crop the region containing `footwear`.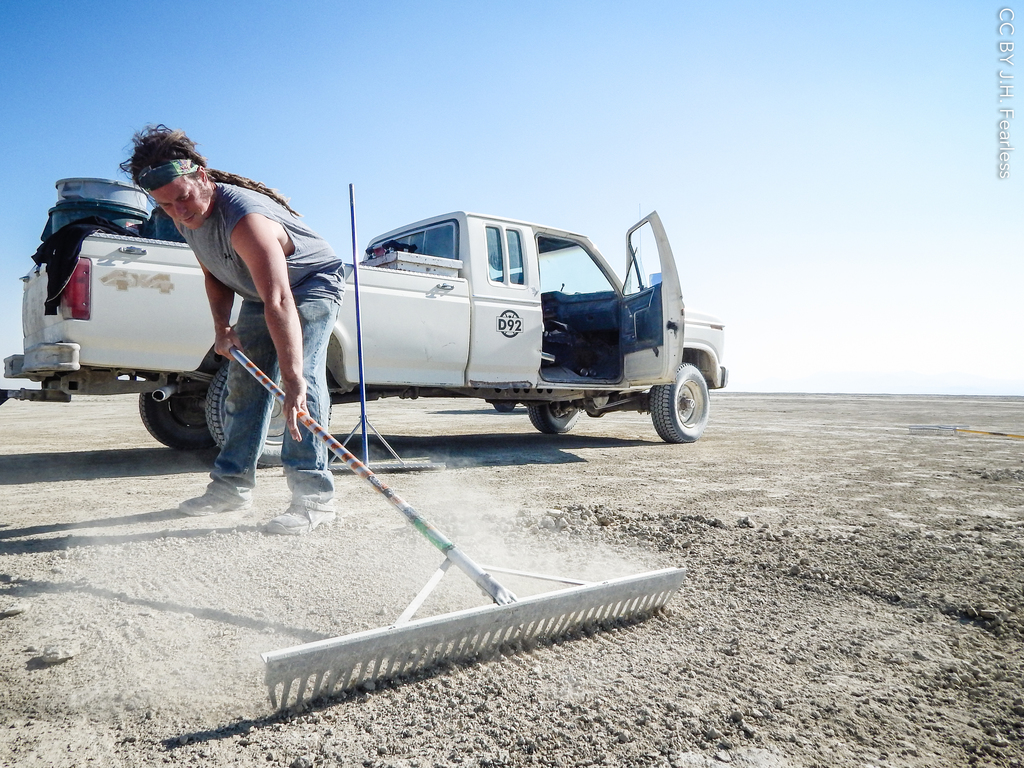
Crop region: crop(179, 494, 257, 516).
